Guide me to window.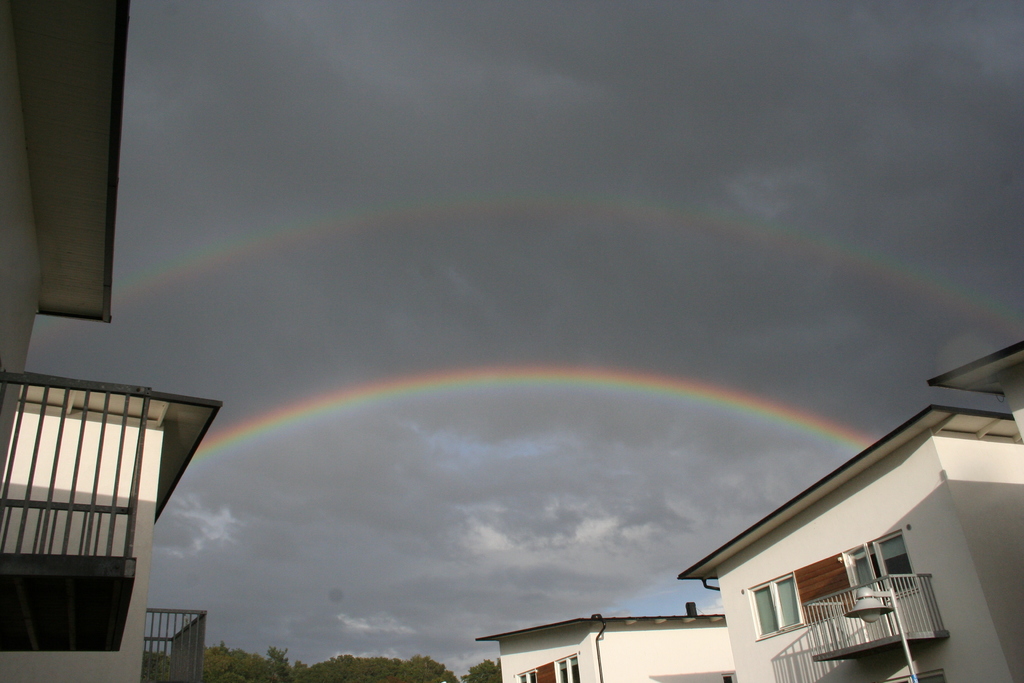
Guidance: {"x1": 839, "y1": 530, "x2": 922, "y2": 617}.
